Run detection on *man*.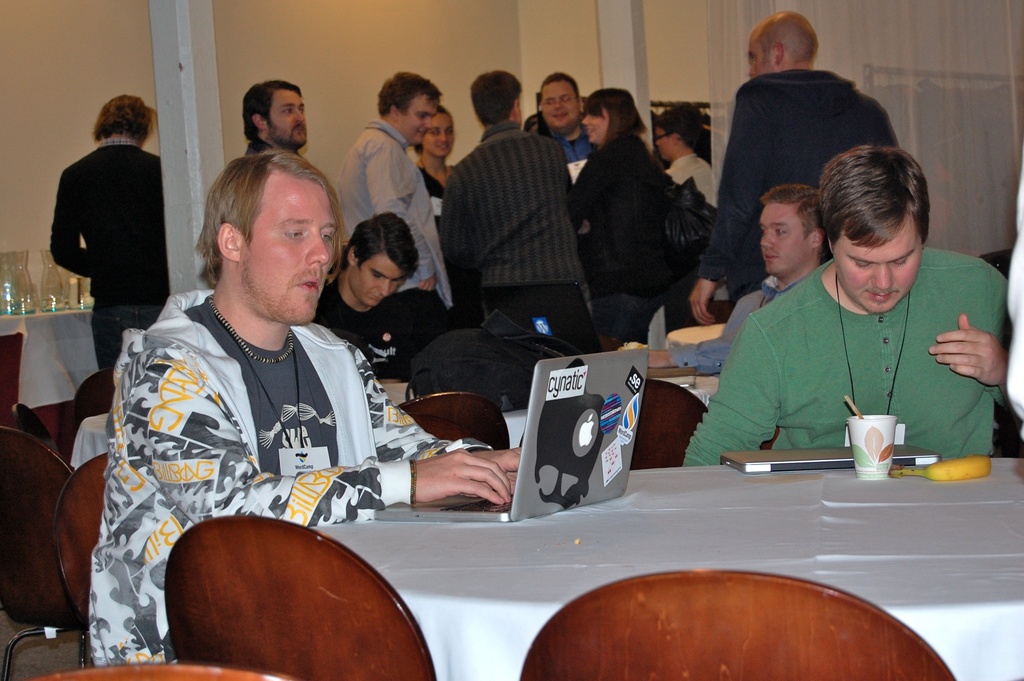
Result: Rect(243, 78, 310, 155).
